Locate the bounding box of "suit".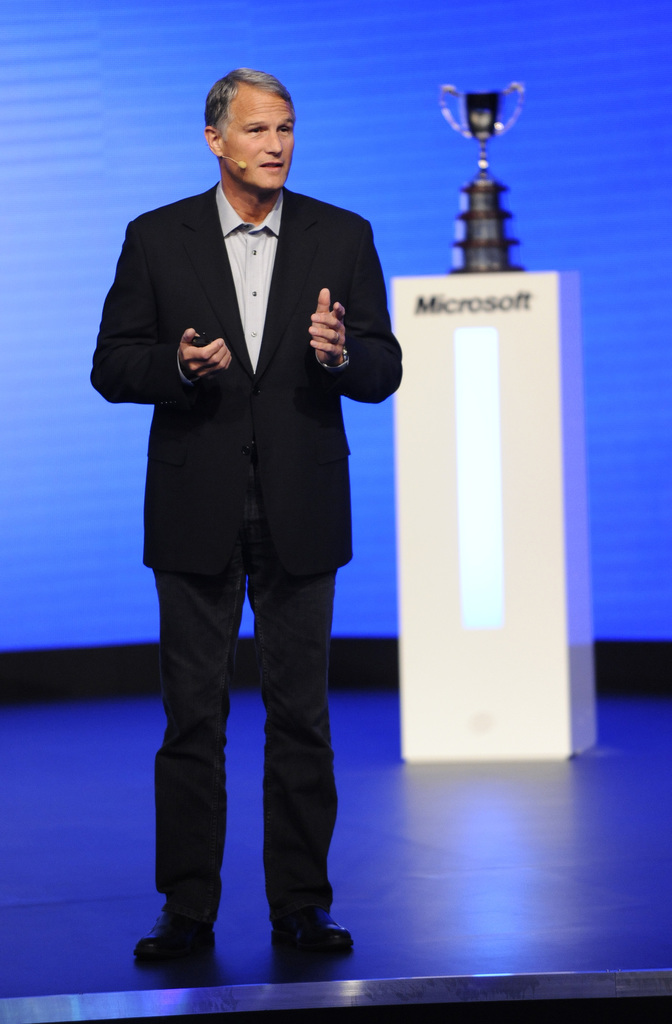
Bounding box: bbox(92, 140, 382, 793).
